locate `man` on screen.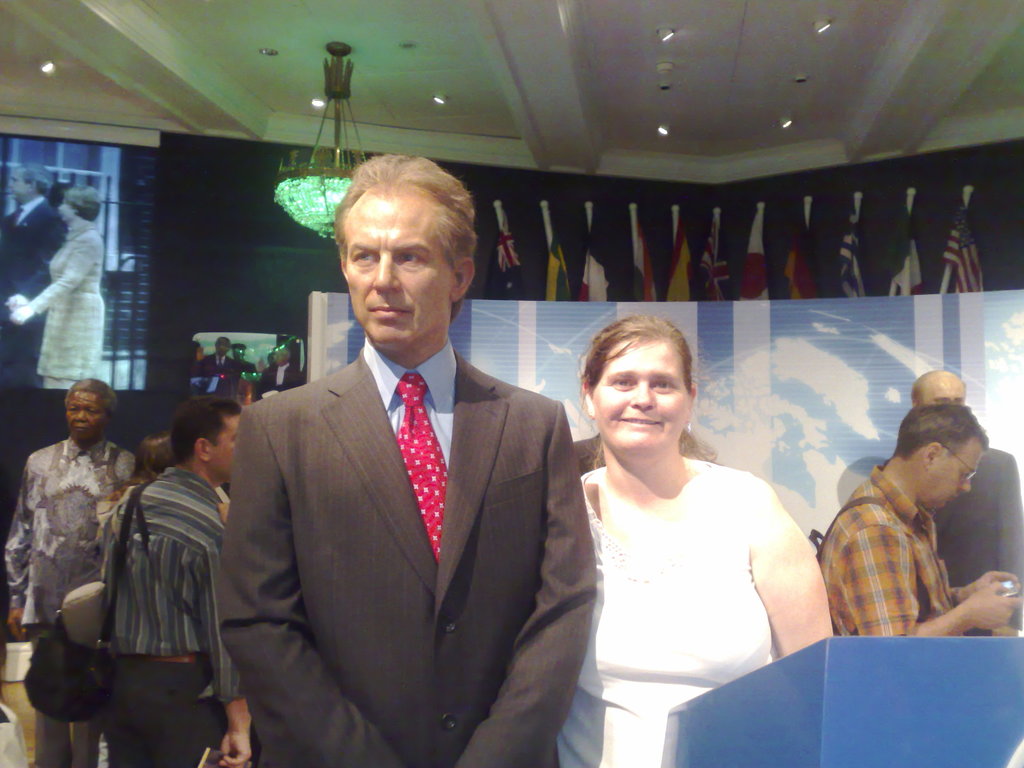
On screen at bbox(0, 159, 65, 388).
